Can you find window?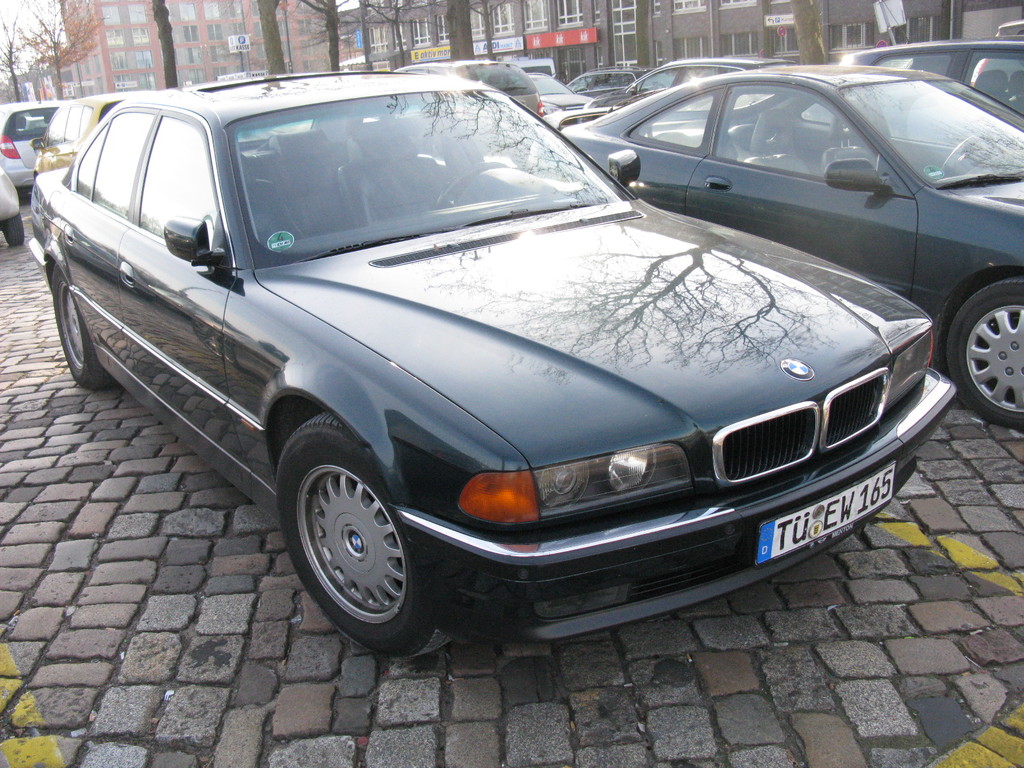
Yes, bounding box: bbox(252, 22, 259, 38).
